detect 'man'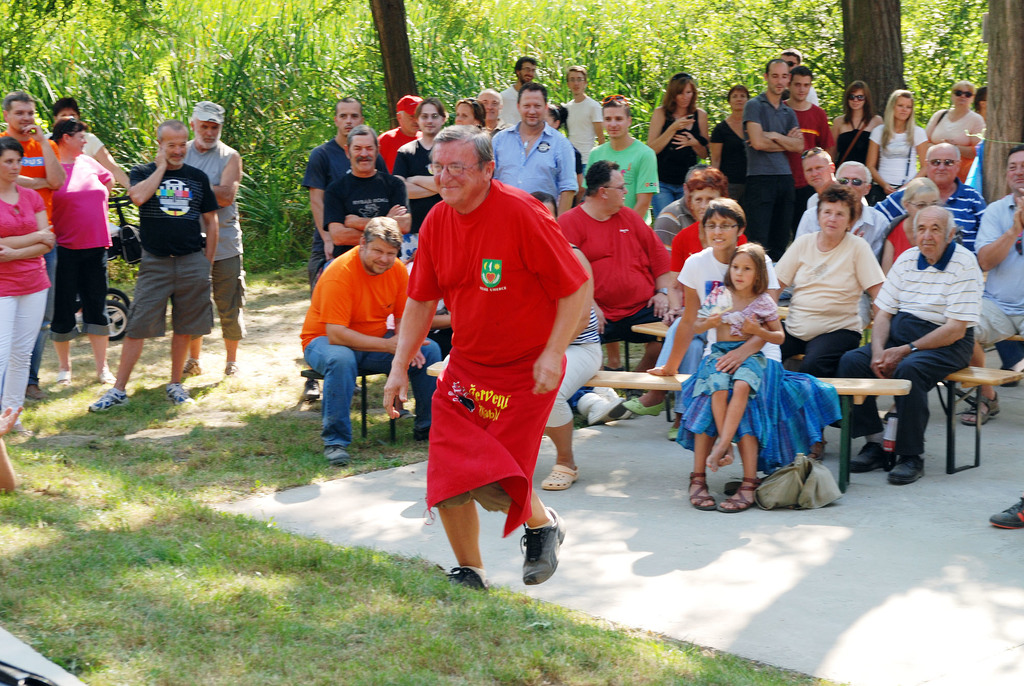
(x1=399, y1=92, x2=585, y2=616)
